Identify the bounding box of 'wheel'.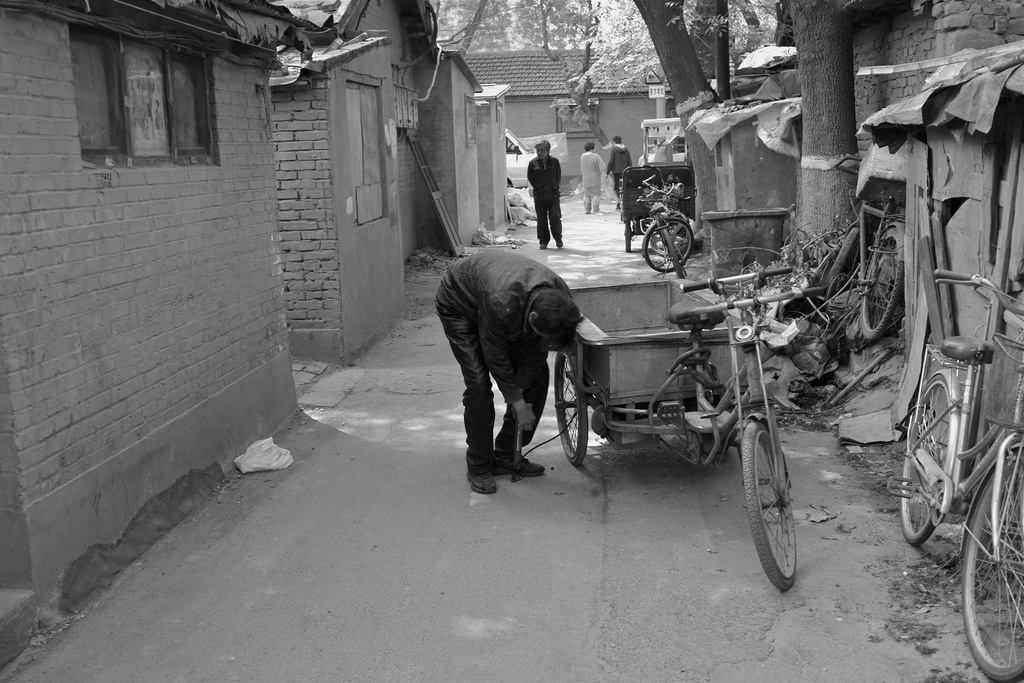
bbox(745, 421, 806, 597).
